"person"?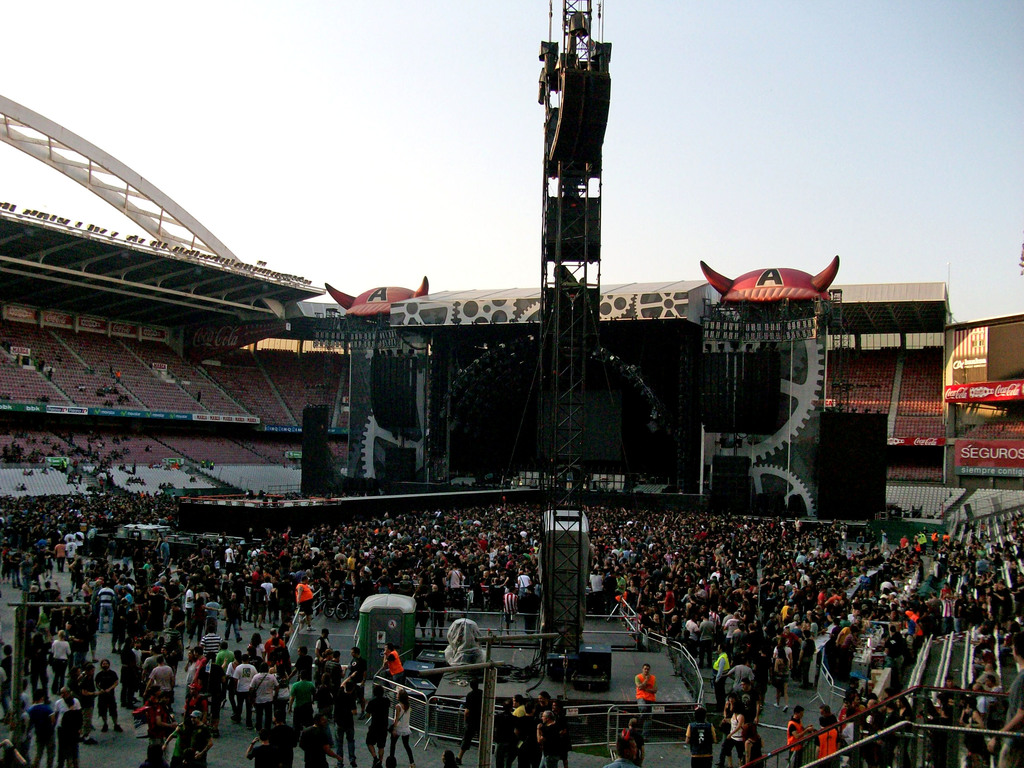
bbox(287, 671, 317, 735)
